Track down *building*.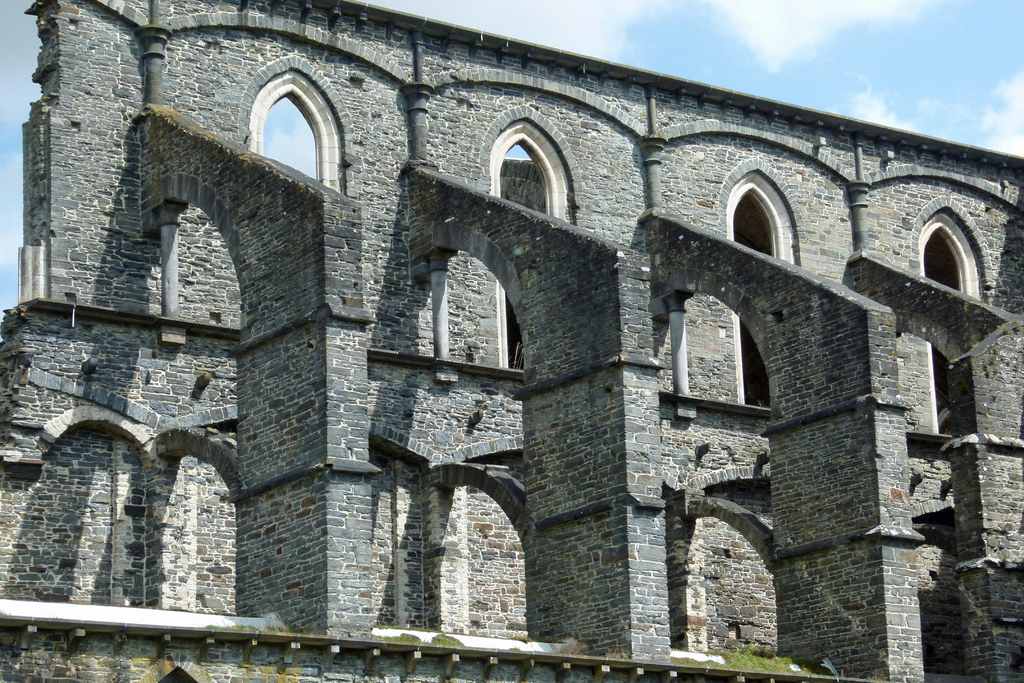
Tracked to 0,0,1023,682.
